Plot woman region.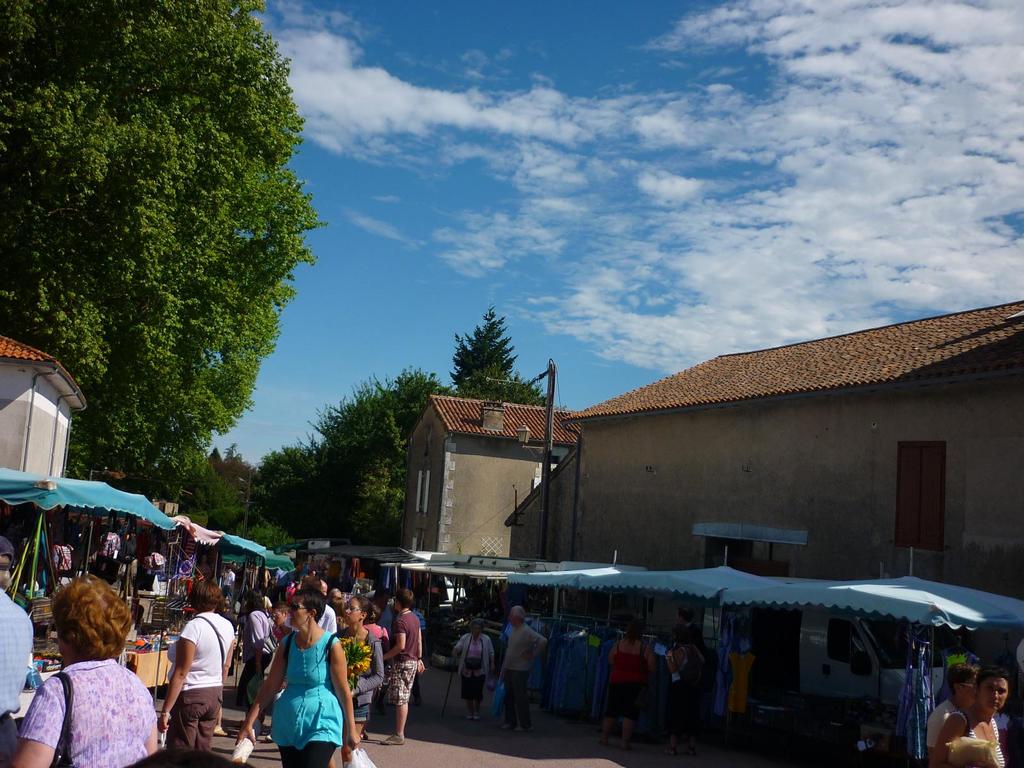
Plotted at bbox=[142, 574, 231, 757].
